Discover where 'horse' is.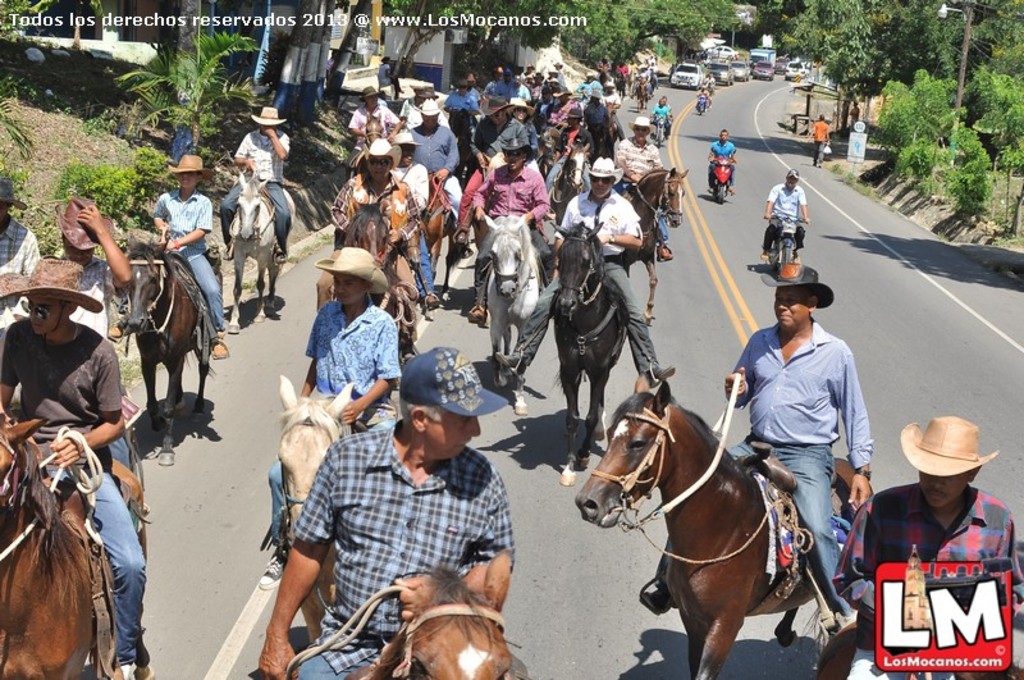
Discovered at l=335, t=196, r=417, b=364.
